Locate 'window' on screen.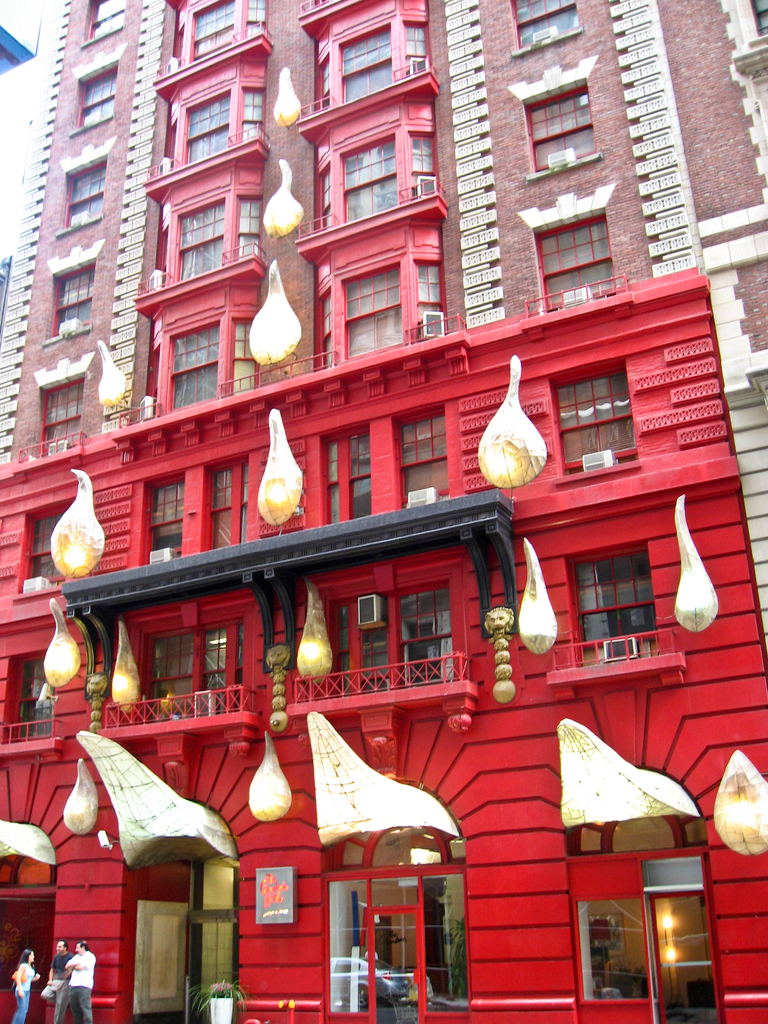
On screen at rect(562, 363, 642, 492).
